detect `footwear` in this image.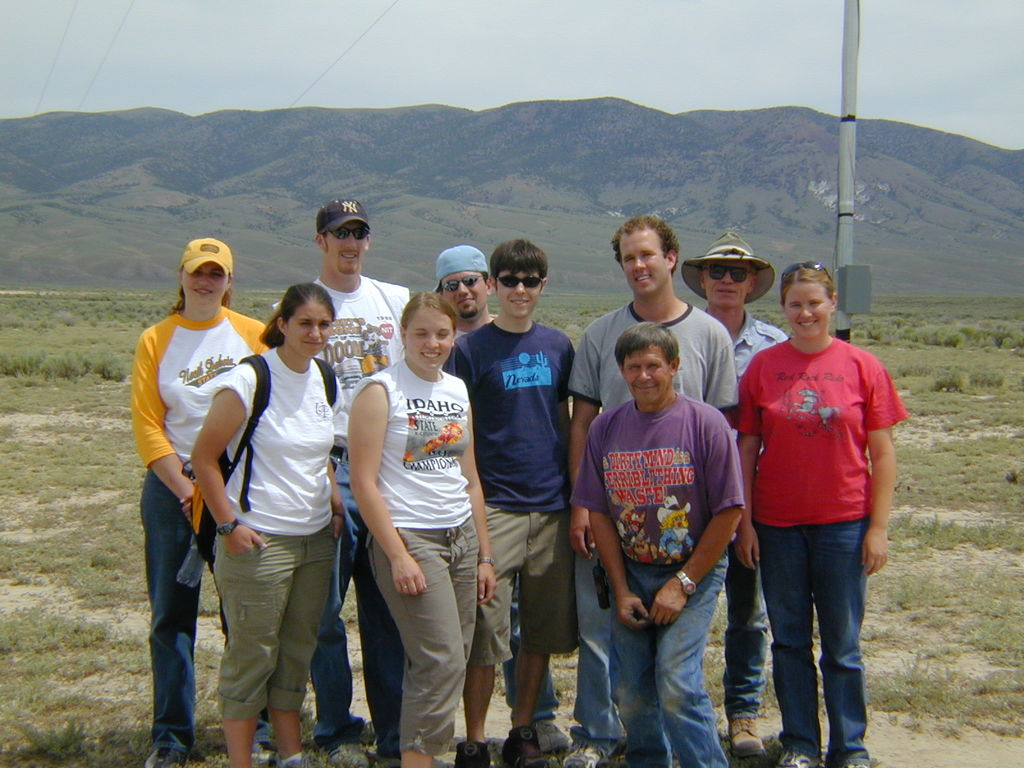
Detection: pyautogui.locateOnScreen(271, 745, 312, 767).
